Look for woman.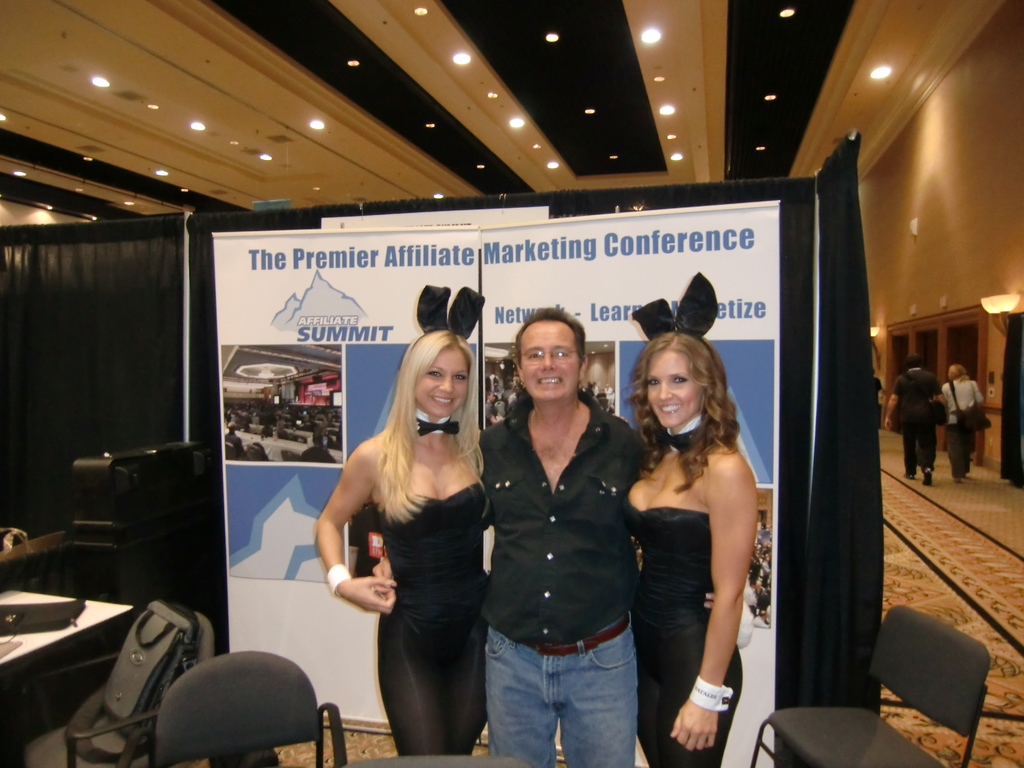
Found: 943/356/989/474.
